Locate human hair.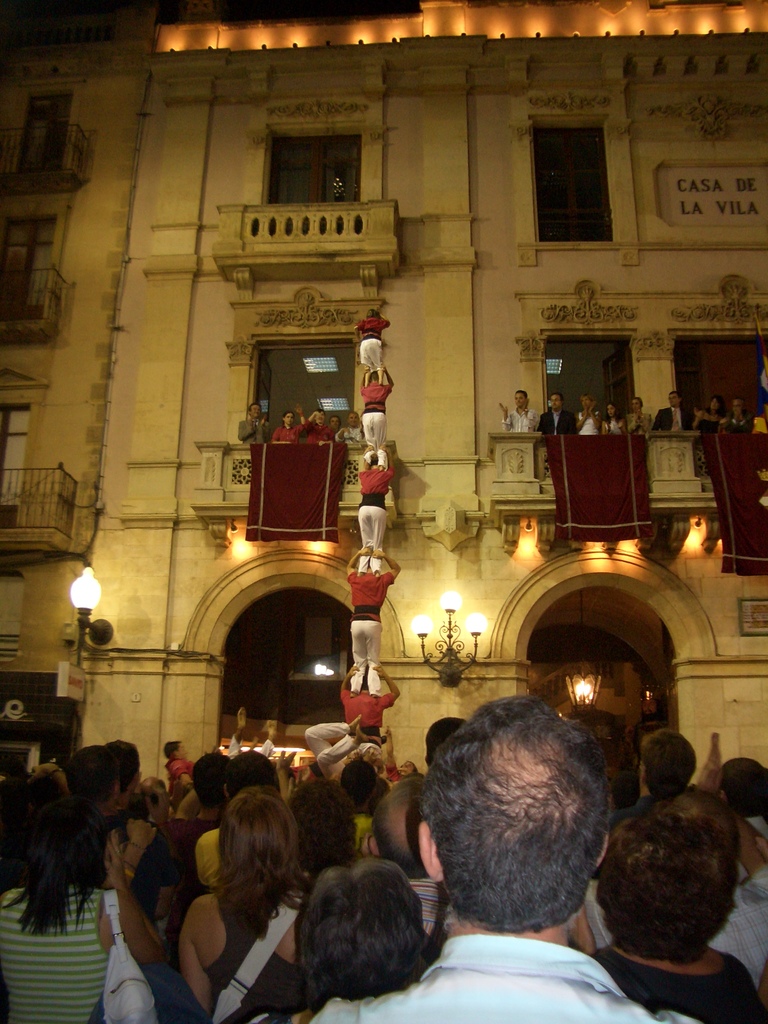
Bounding box: rect(706, 751, 767, 813).
